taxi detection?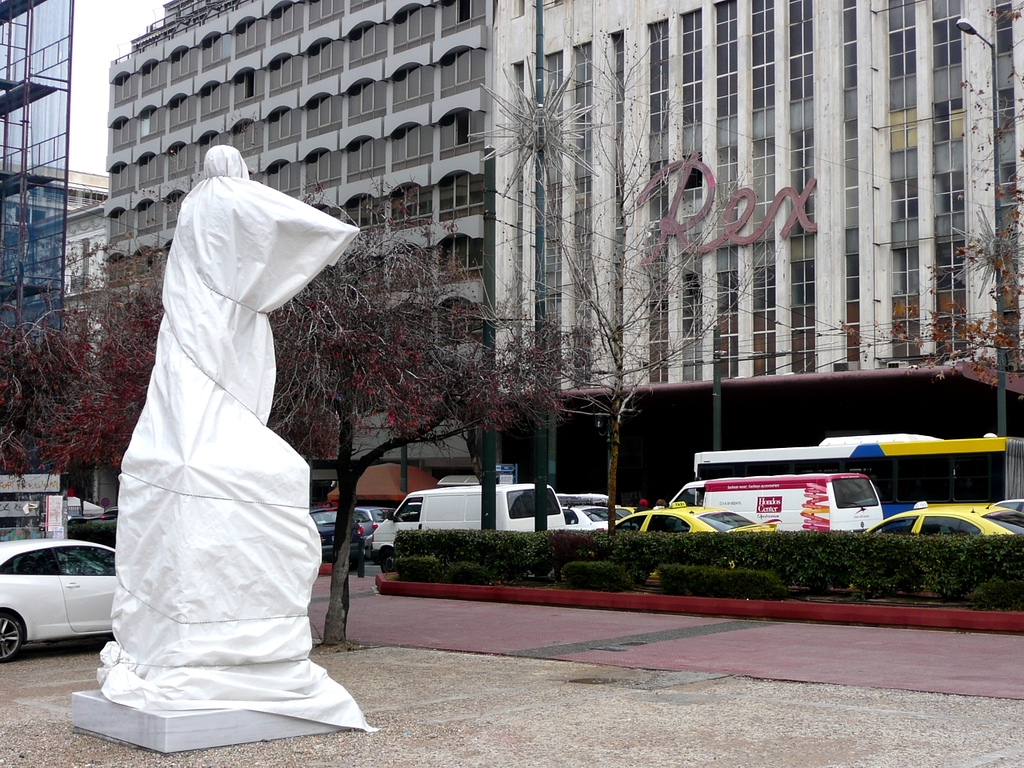
858, 497, 1023, 538
